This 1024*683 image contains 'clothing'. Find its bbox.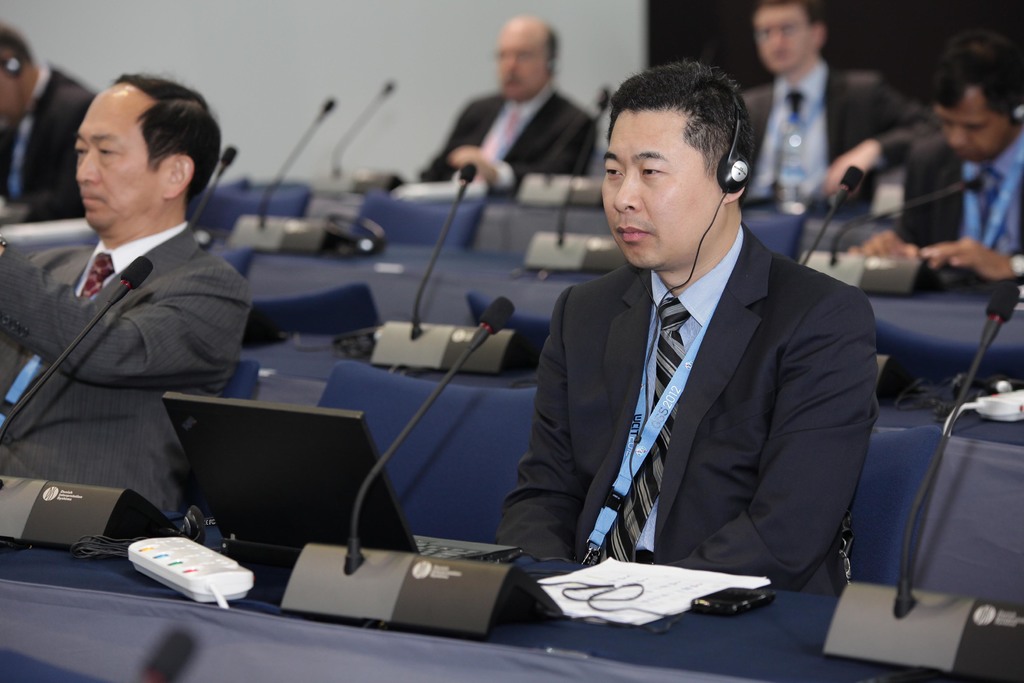
box=[888, 117, 1023, 281].
